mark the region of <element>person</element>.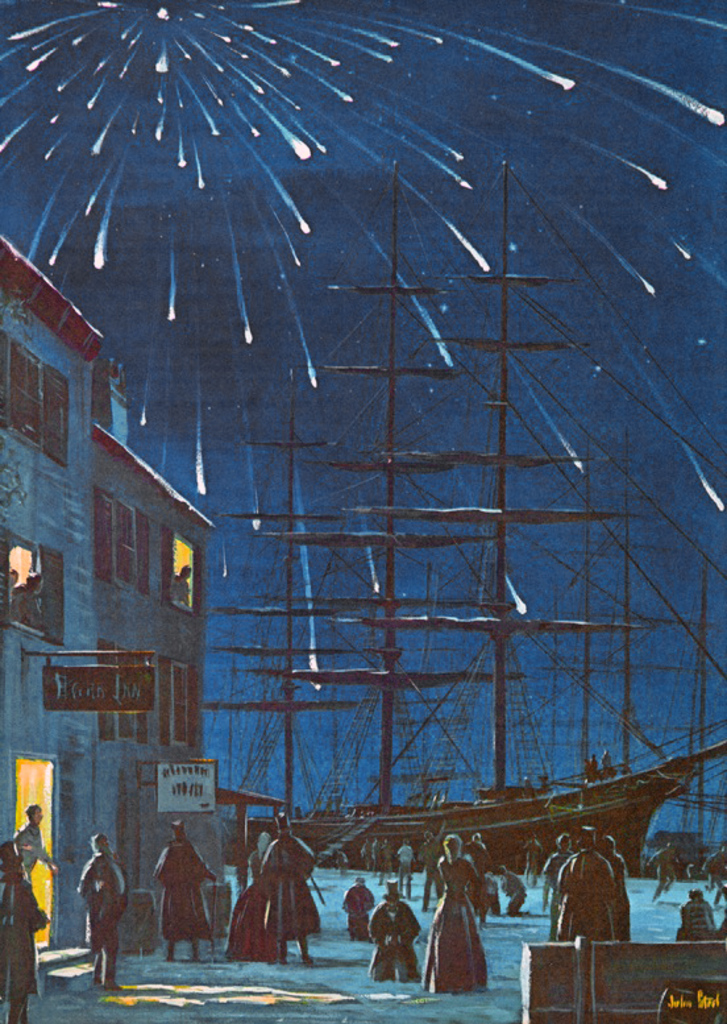
Region: {"left": 0, "top": 838, "right": 45, "bottom": 1023}.
